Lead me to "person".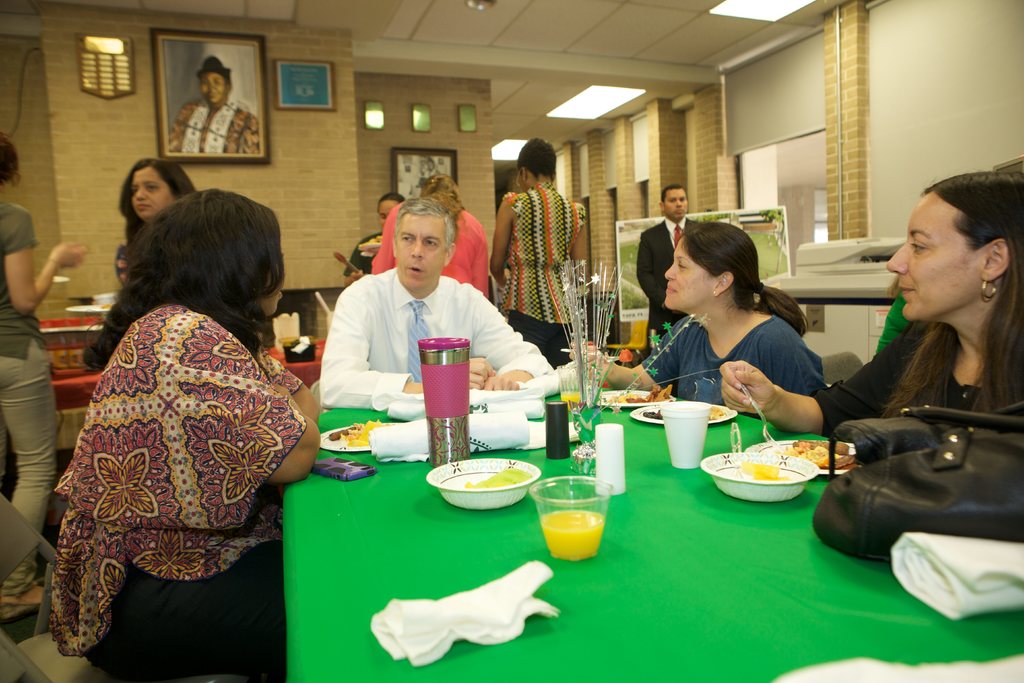
Lead to 0 131 88 602.
